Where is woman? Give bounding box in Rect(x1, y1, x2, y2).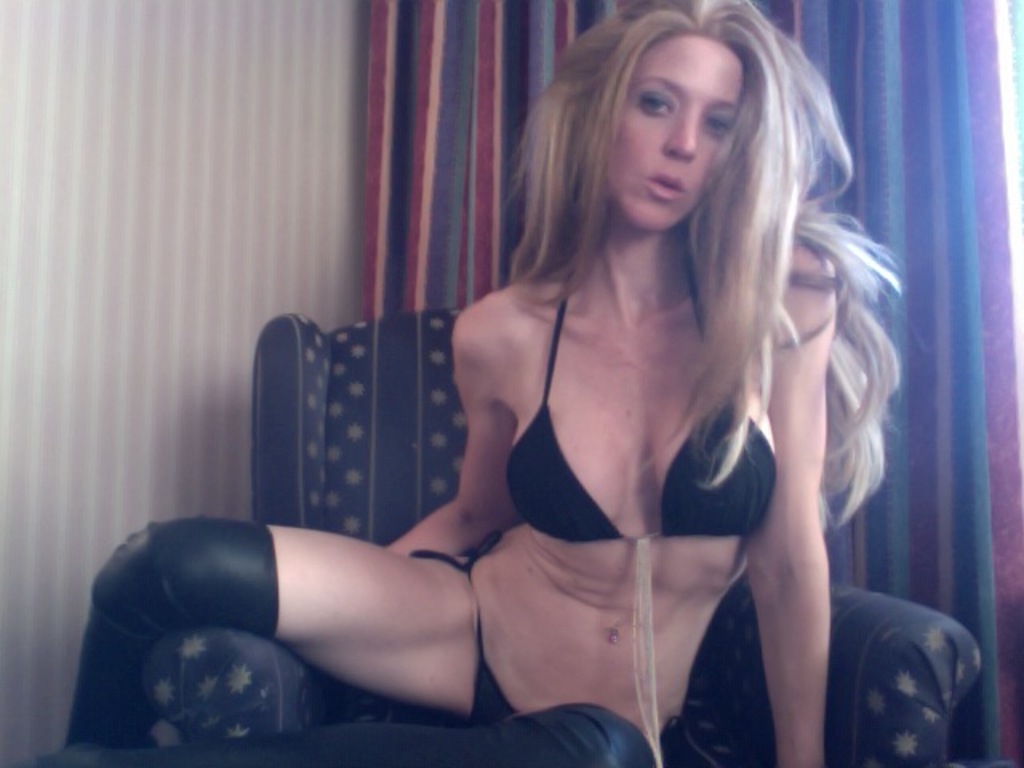
Rect(208, 24, 949, 755).
